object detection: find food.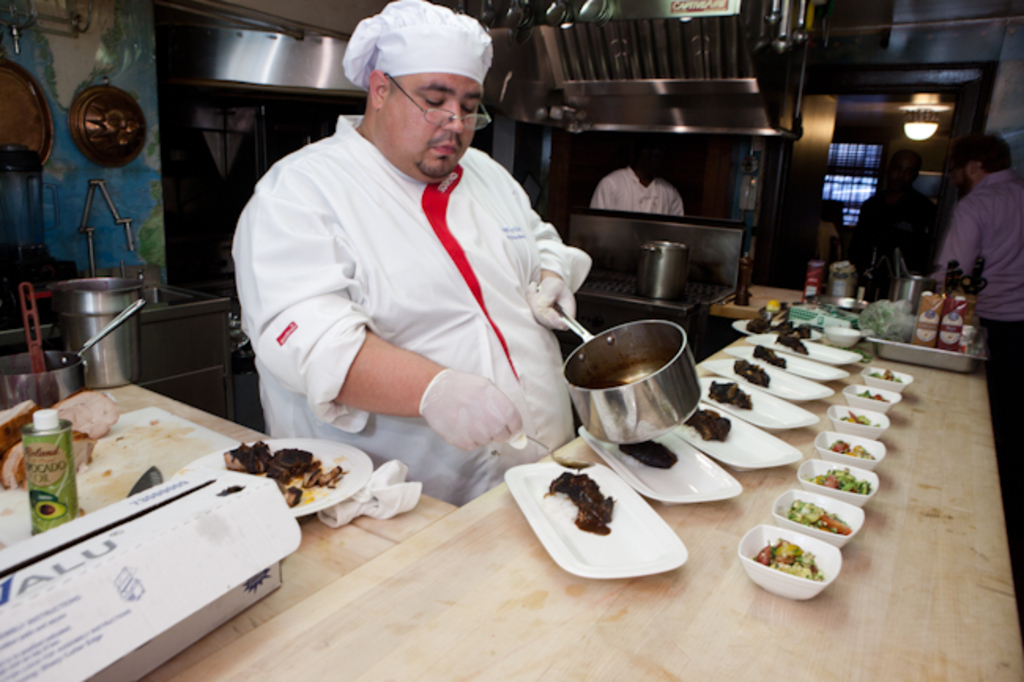
<region>860, 367, 906, 389</region>.
